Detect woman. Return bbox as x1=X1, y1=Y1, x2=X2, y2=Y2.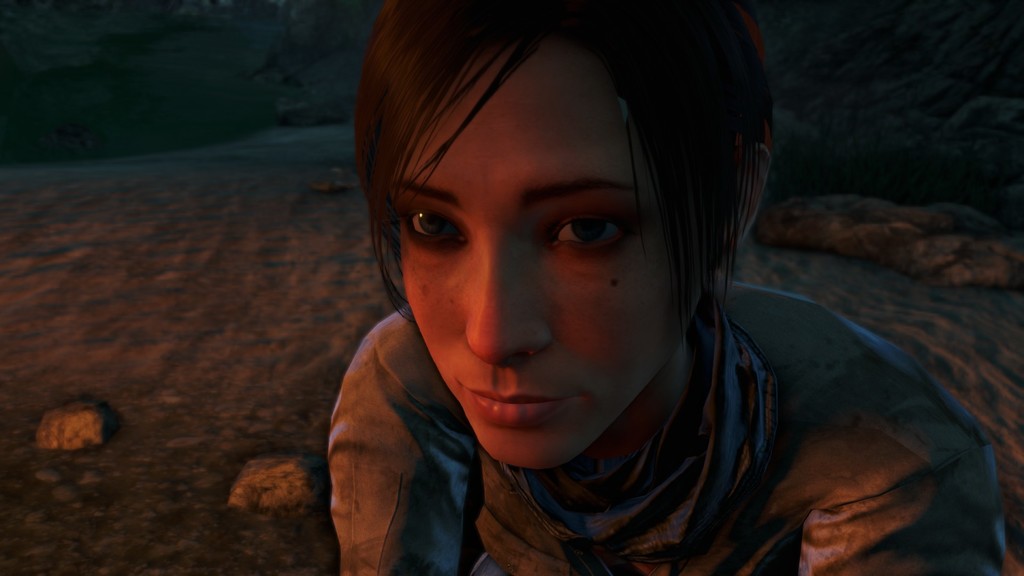
x1=265, y1=2, x2=943, y2=575.
